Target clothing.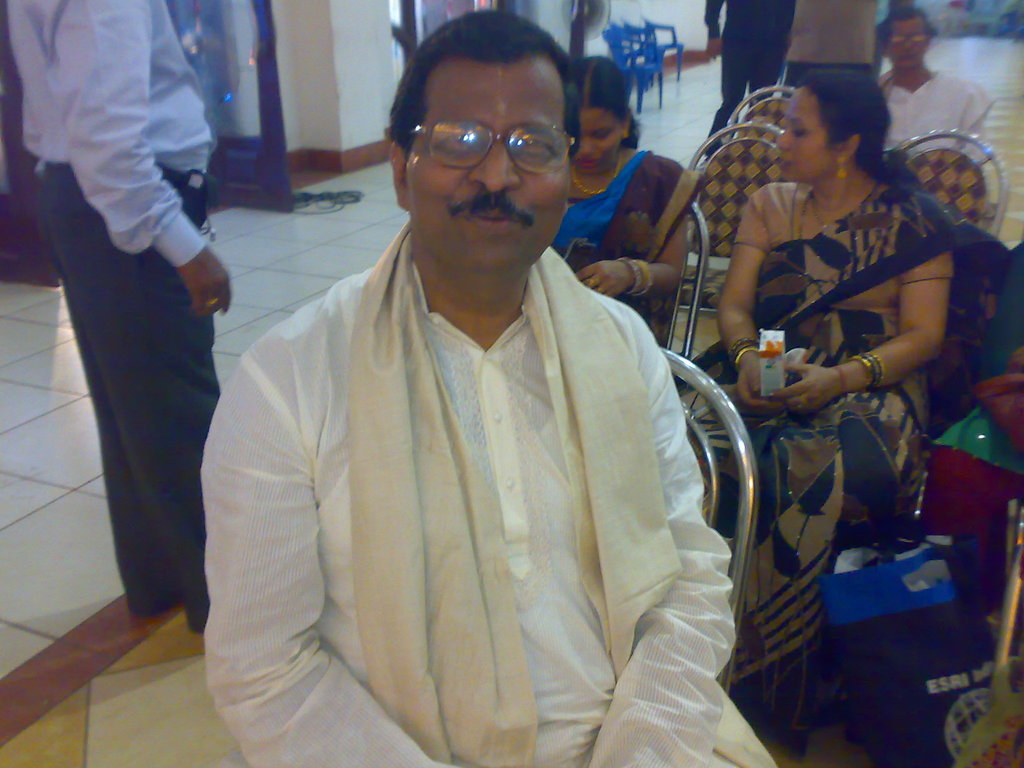
Target region: 701 0 799 145.
